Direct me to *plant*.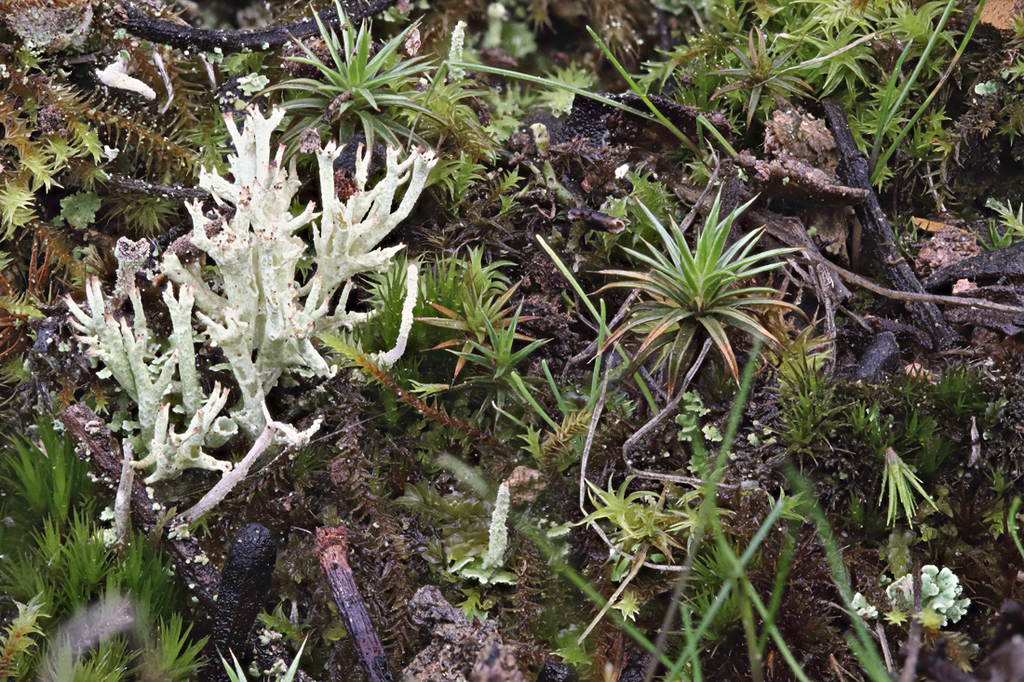
Direction: [262,598,311,654].
